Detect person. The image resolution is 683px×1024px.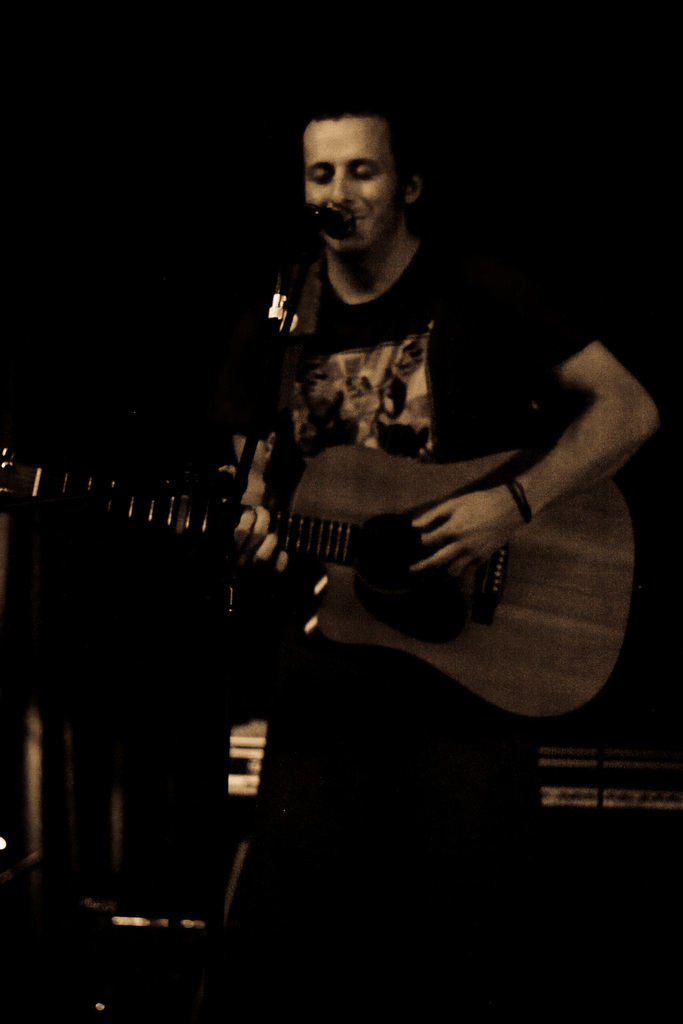
l=204, t=90, r=611, b=854.
